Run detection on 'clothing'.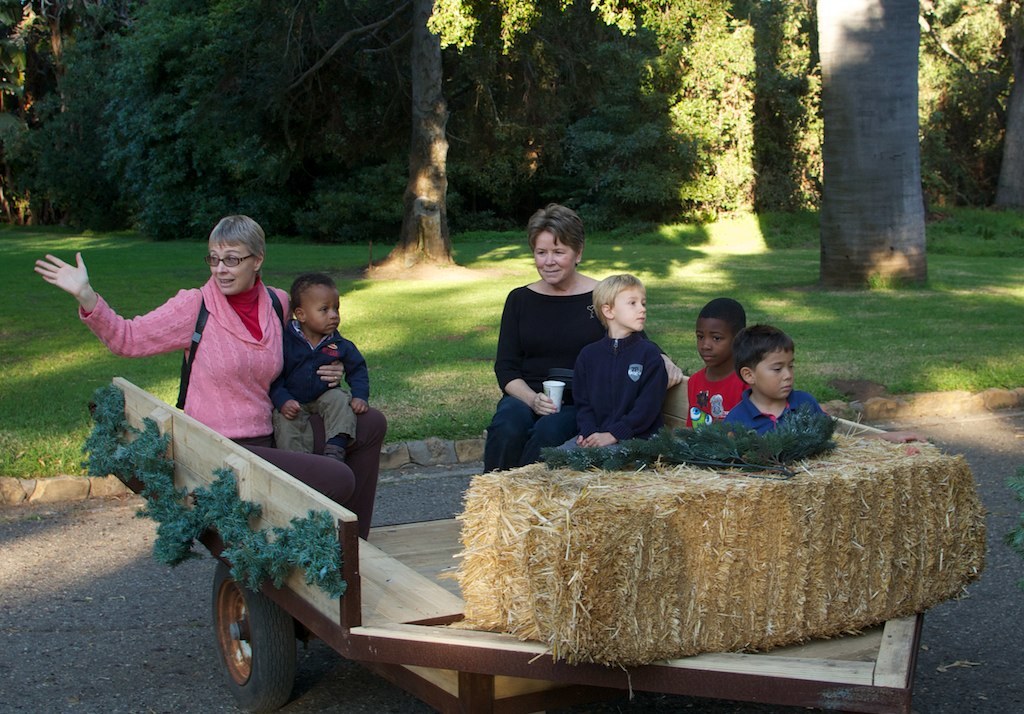
Result: 268,311,373,451.
